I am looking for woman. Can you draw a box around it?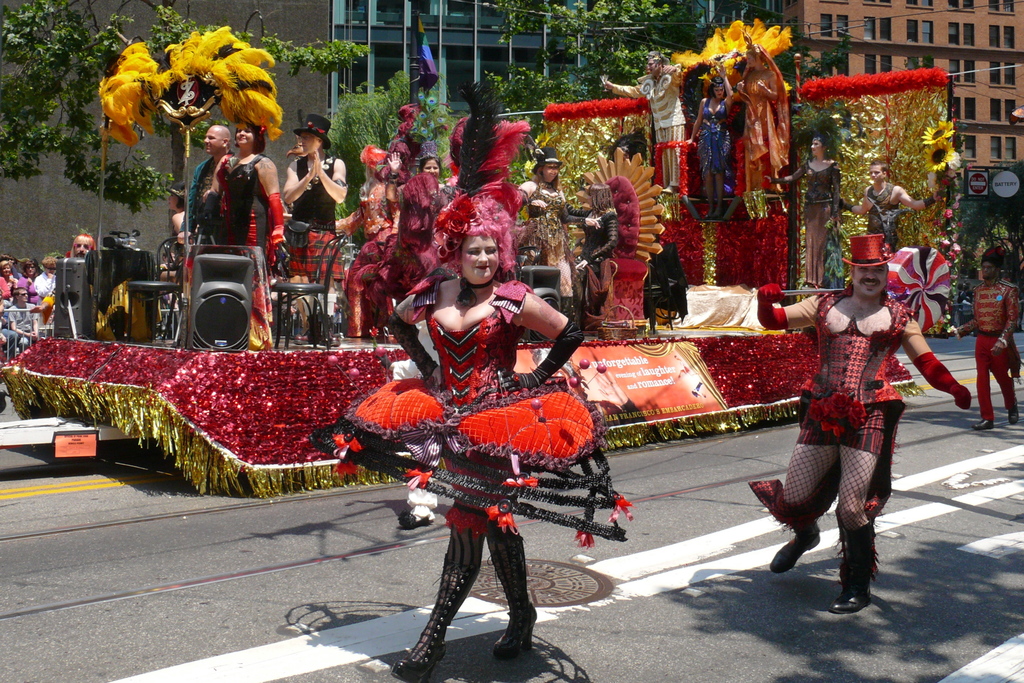
Sure, the bounding box is x1=565, y1=180, x2=620, y2=322.
